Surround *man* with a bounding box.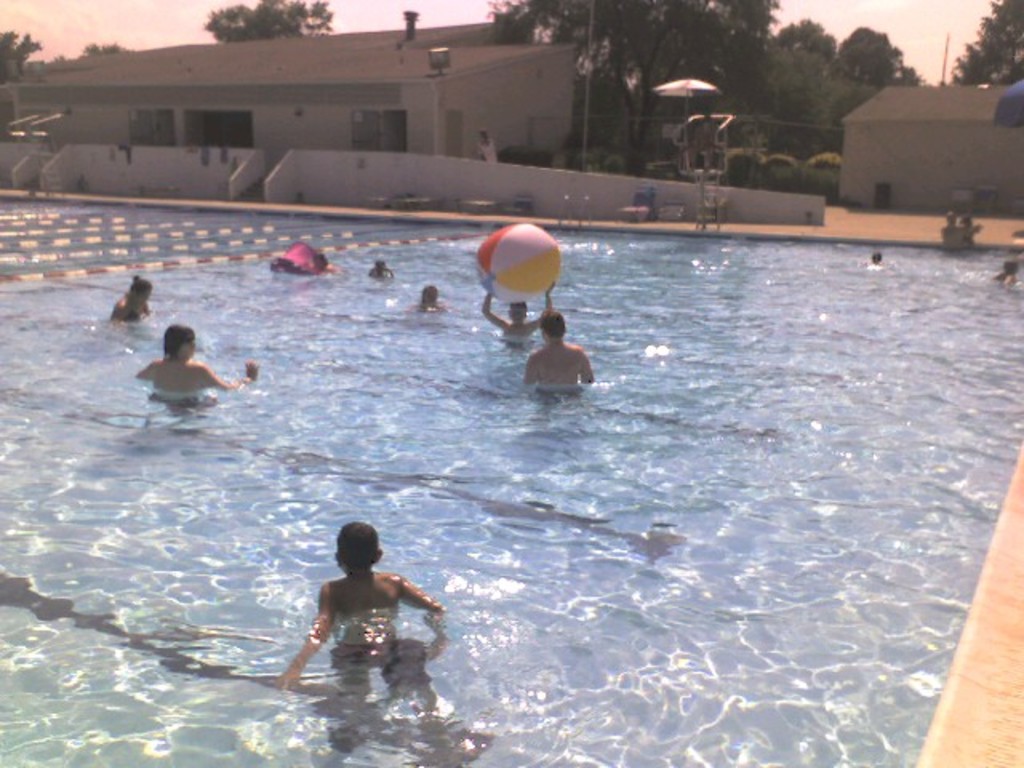
bbox=[960, 206, 981, 242].
